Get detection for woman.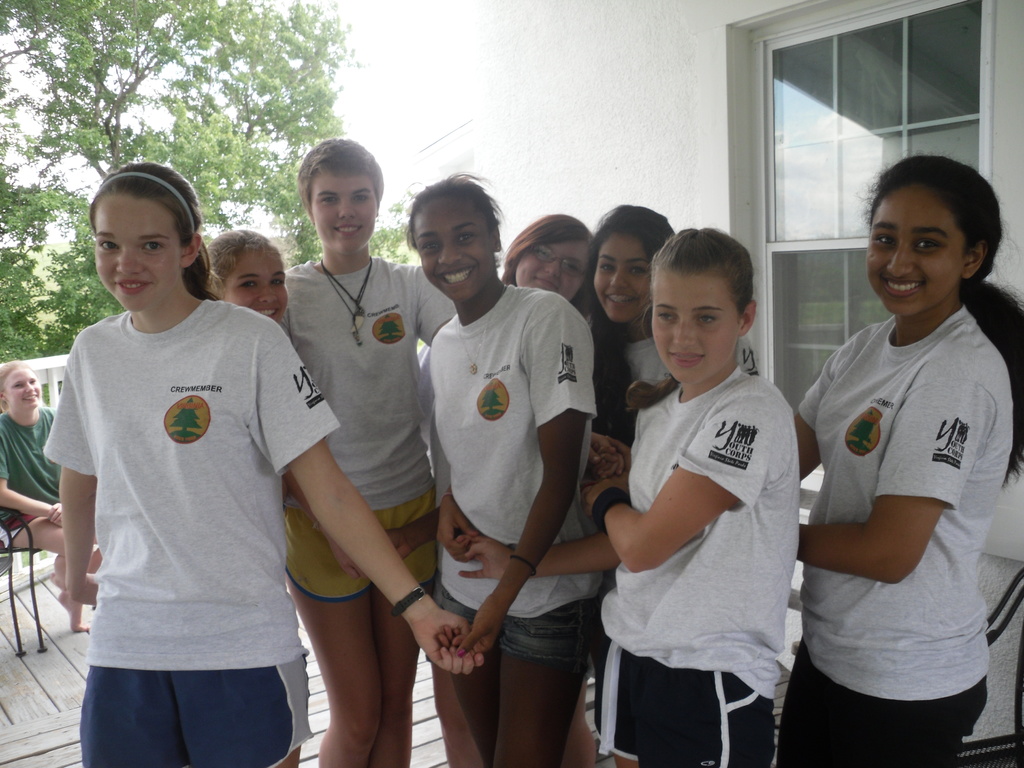
Detection: <region>415, 212, 600, 764</region>.
